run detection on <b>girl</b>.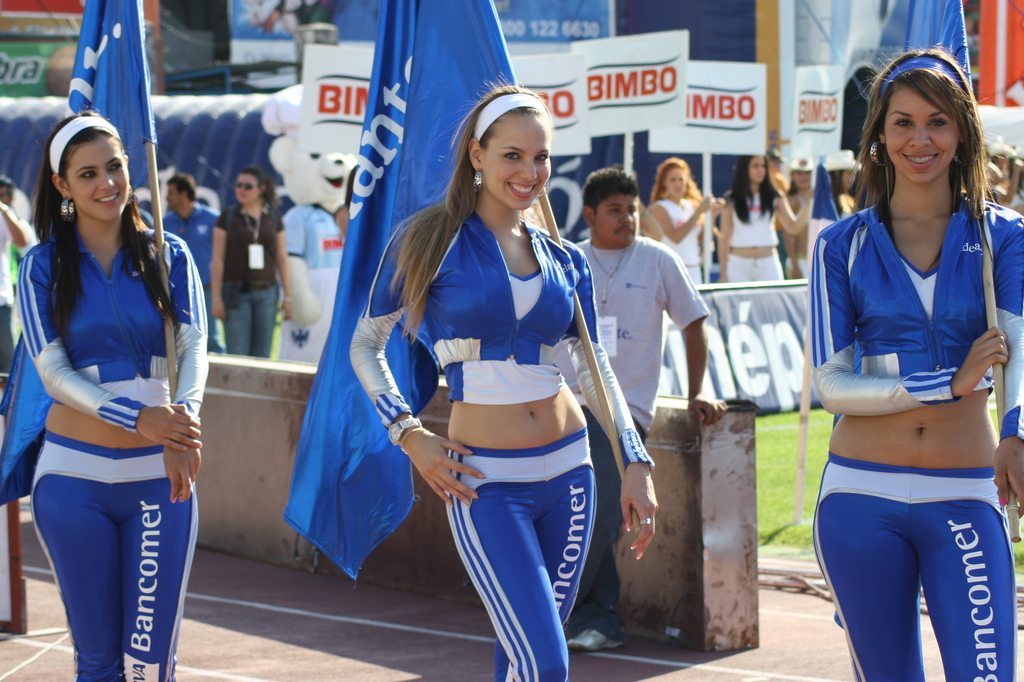
Result: select_region(17, 103, 209, 681).
